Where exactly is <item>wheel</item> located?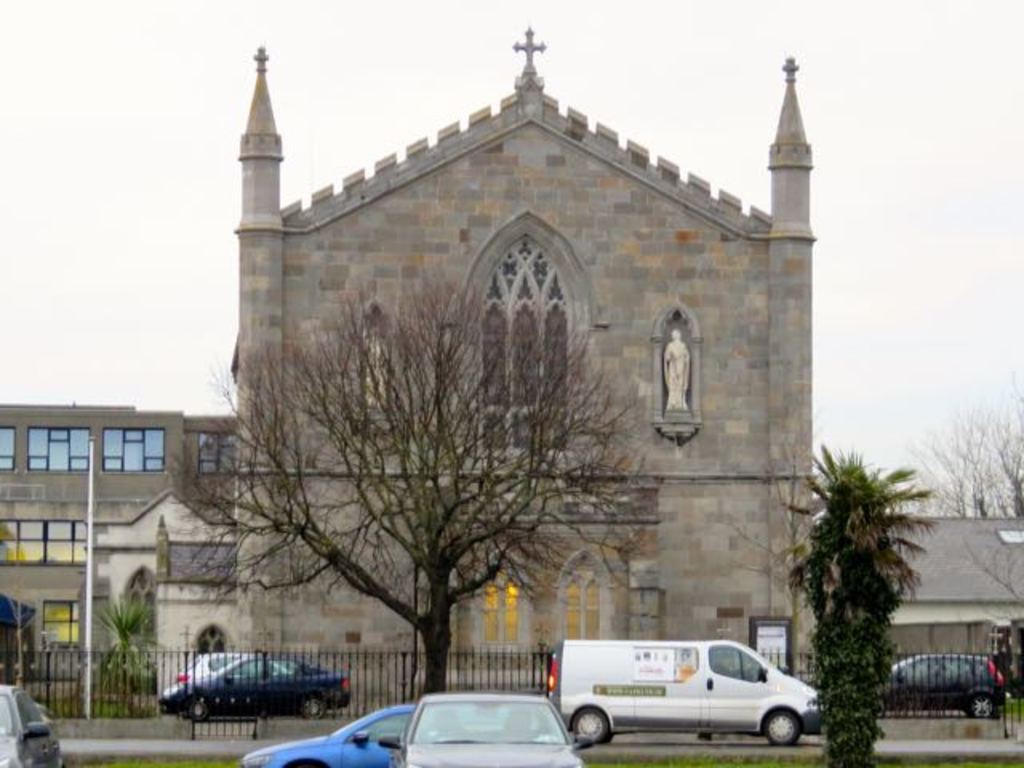
Its bounding box is bbox=[768, 712, 797, 749].
